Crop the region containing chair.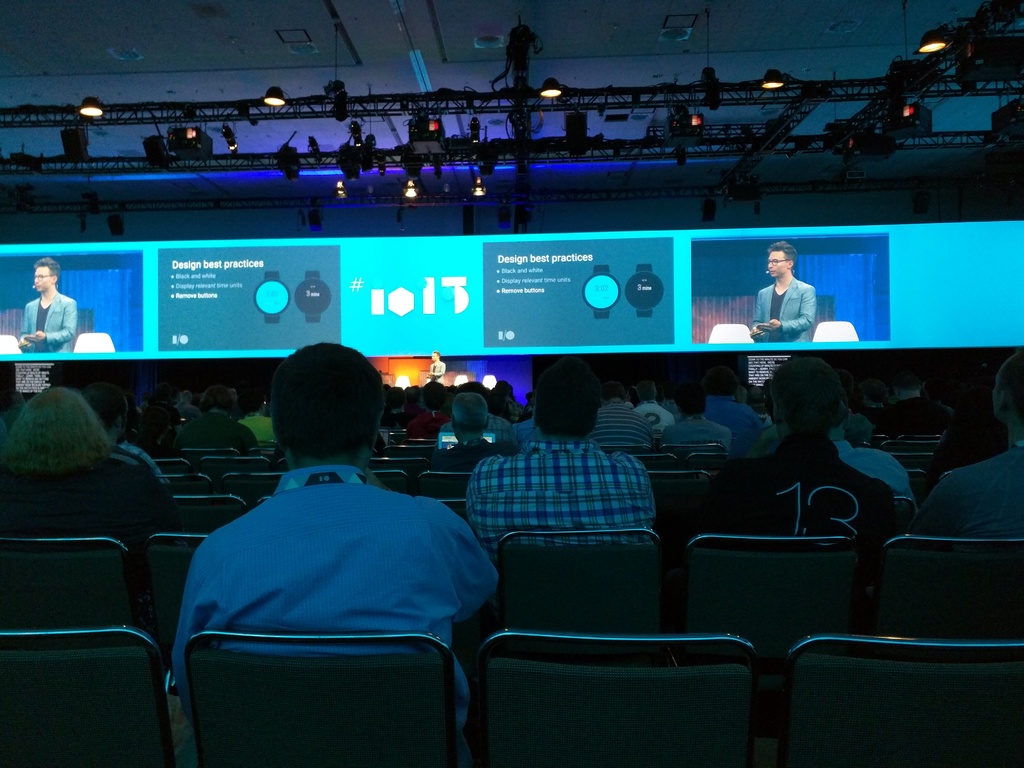
Crop region: 897:466:928:497.
